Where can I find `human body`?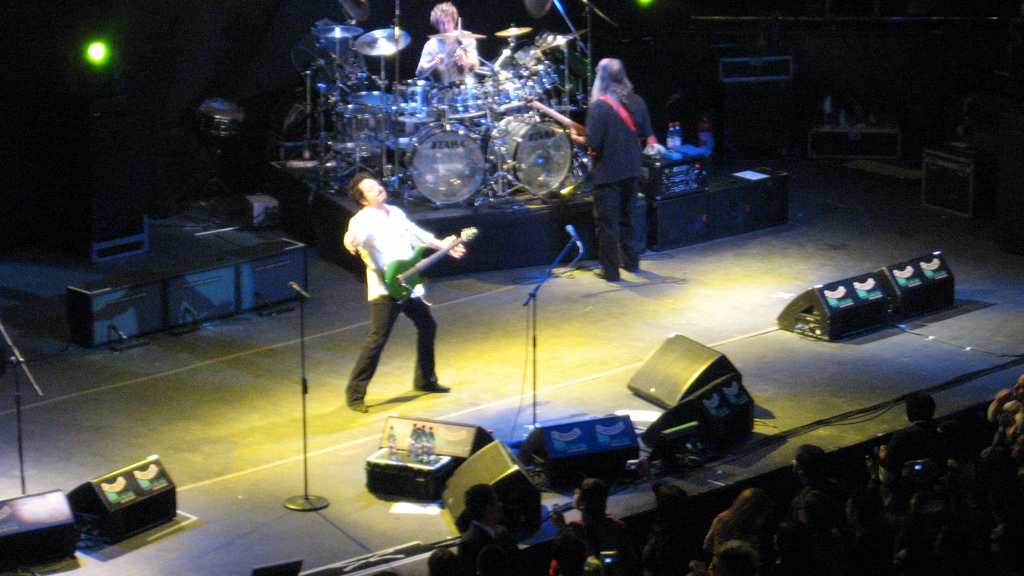
You can find it at box(414, 1, 483, 87).
